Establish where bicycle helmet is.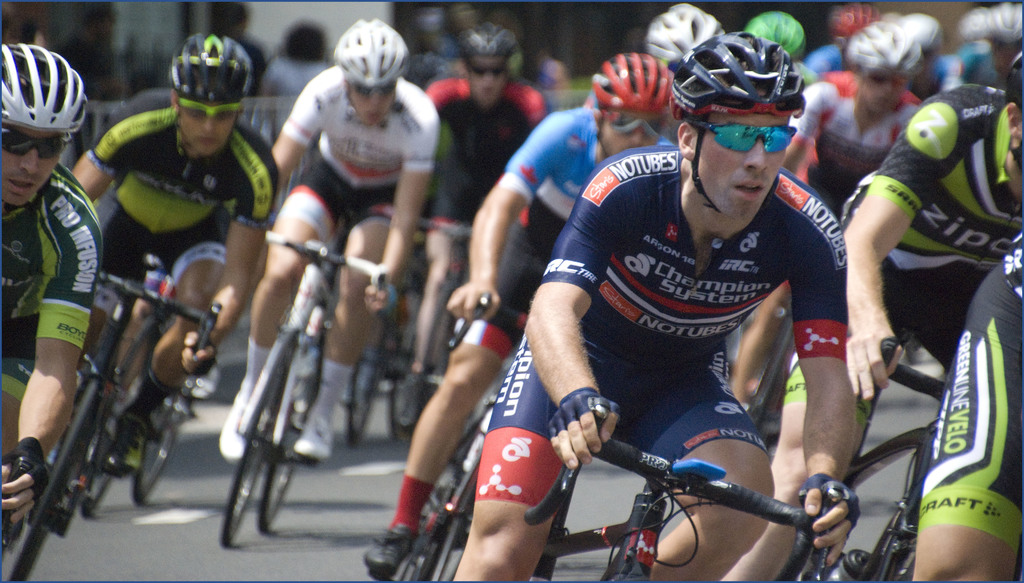
Established at [337, 20, 410, 96].
